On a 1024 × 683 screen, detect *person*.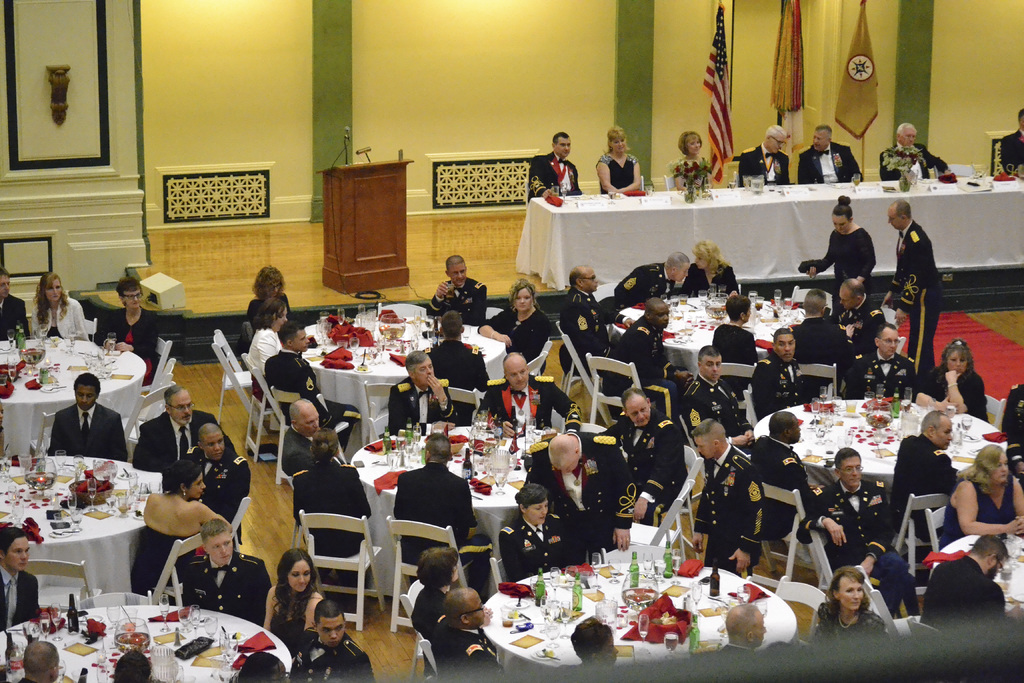
box=[0, 527, 43, 634].
